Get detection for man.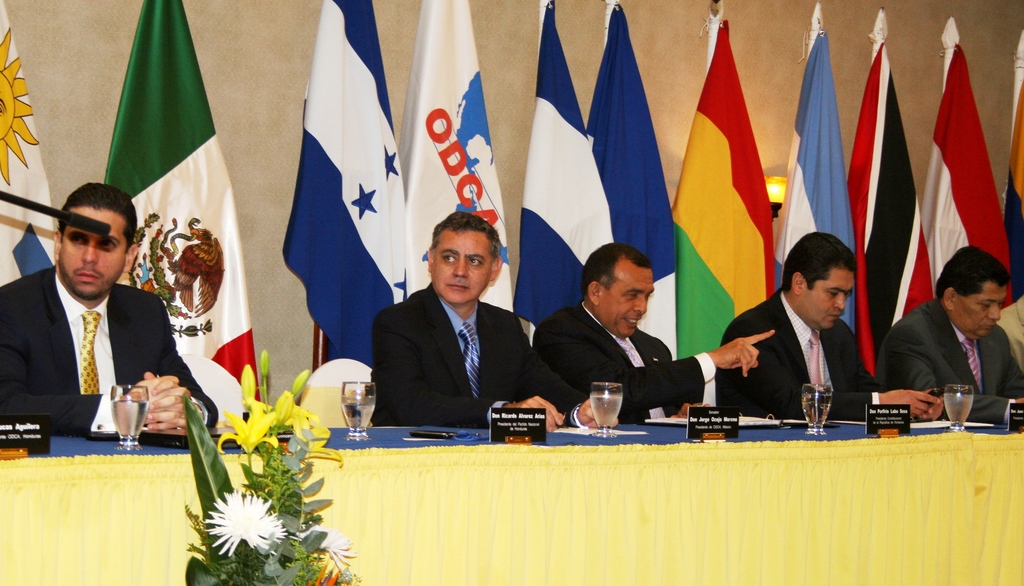
Detection: <bbox>878, 243, 1023, 427</bbox>.
